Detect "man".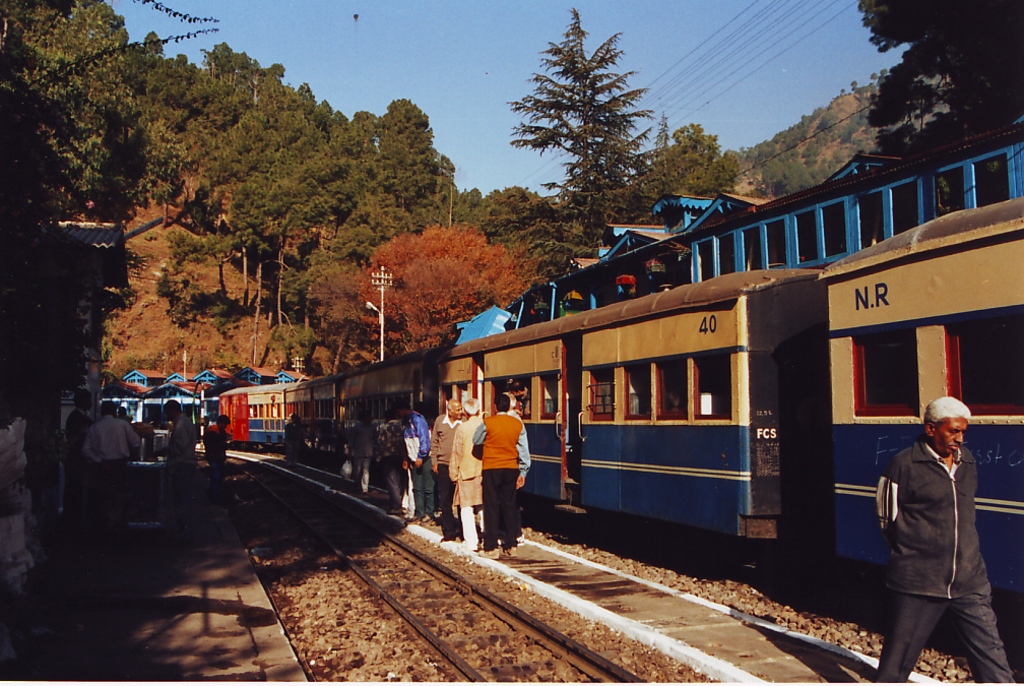
Detected at left=80, top=401, right=139, bottom=527.
